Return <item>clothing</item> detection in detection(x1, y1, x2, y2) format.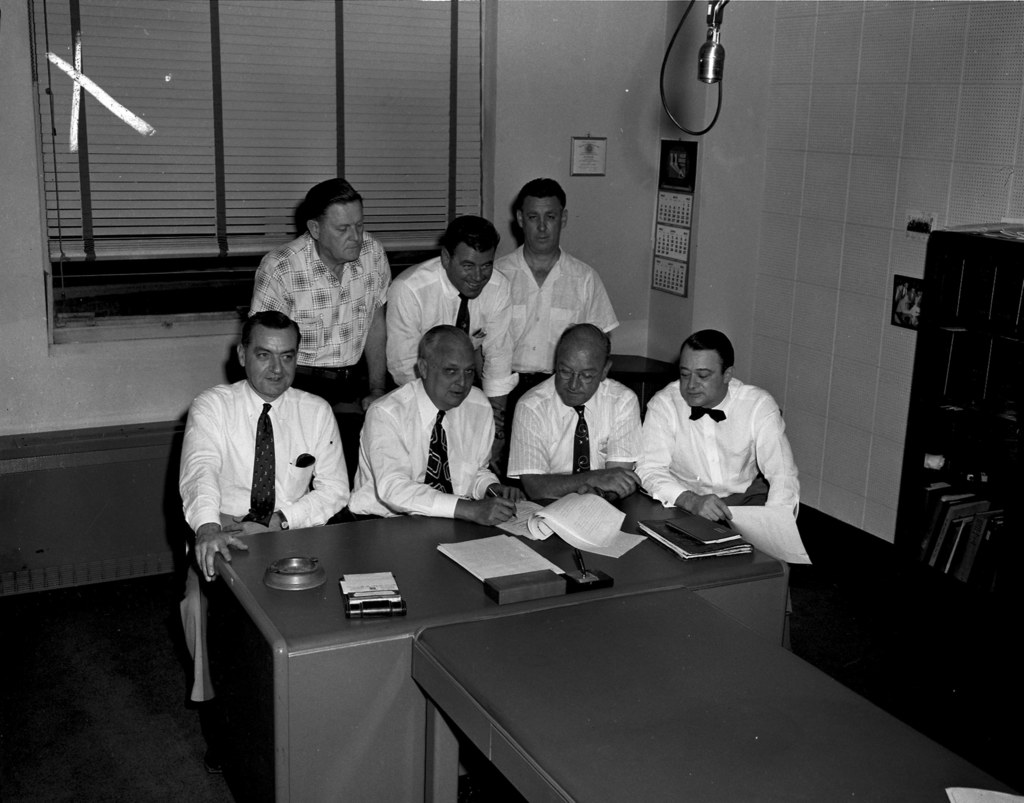
detection(632, 355, 811, 556).
